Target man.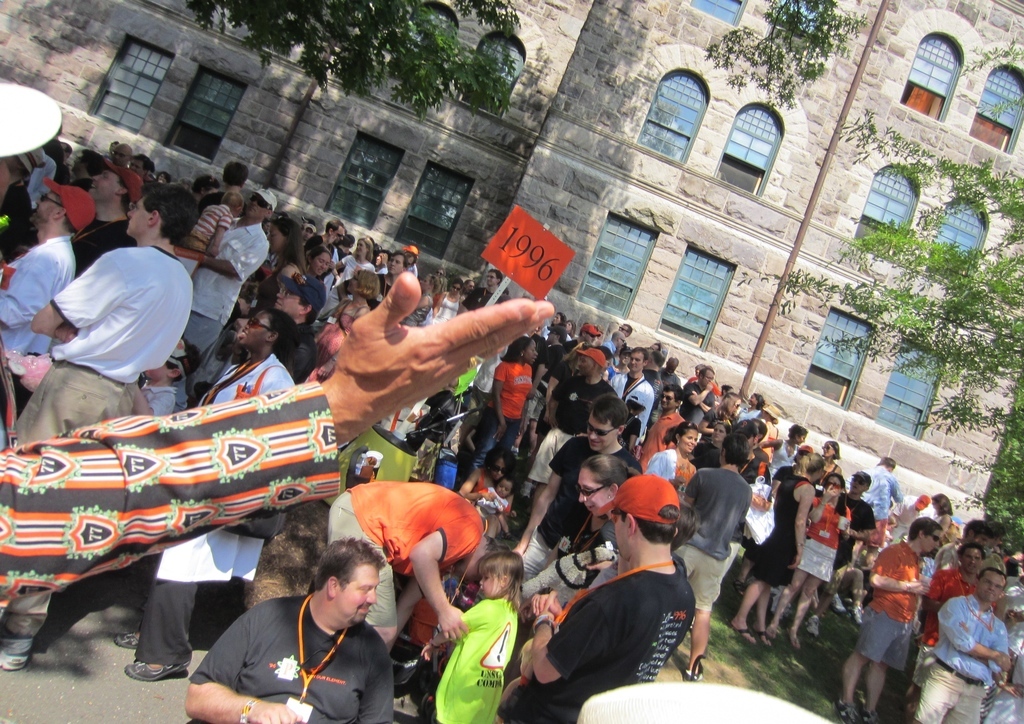
Target region: 191,541,407,722.
